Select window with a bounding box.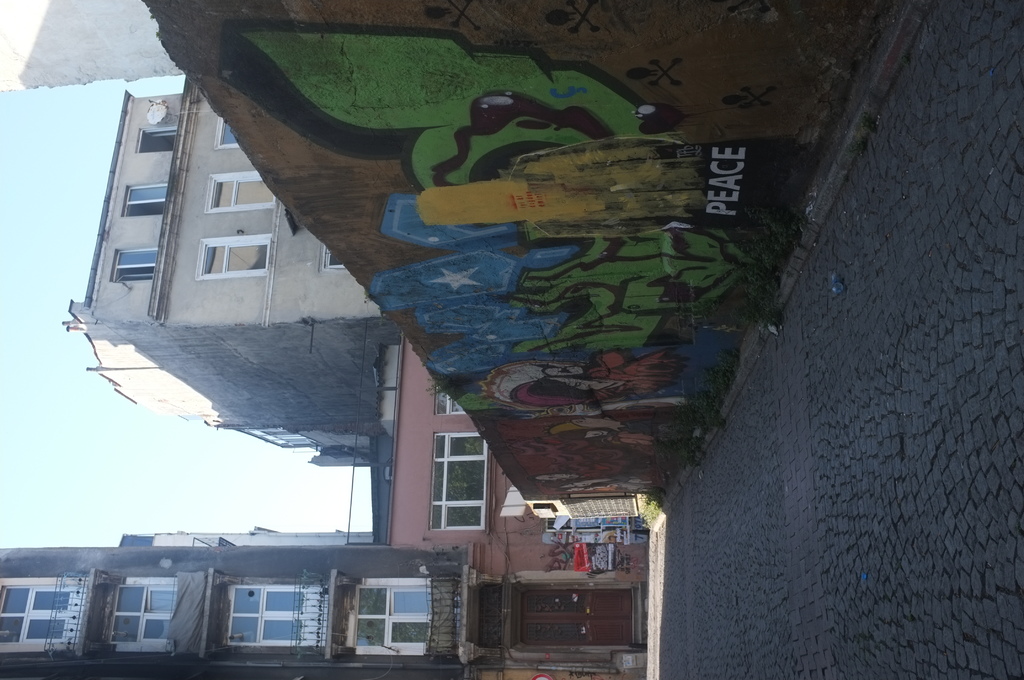
<bbox>120, 184, 172, 216</bbox>.
